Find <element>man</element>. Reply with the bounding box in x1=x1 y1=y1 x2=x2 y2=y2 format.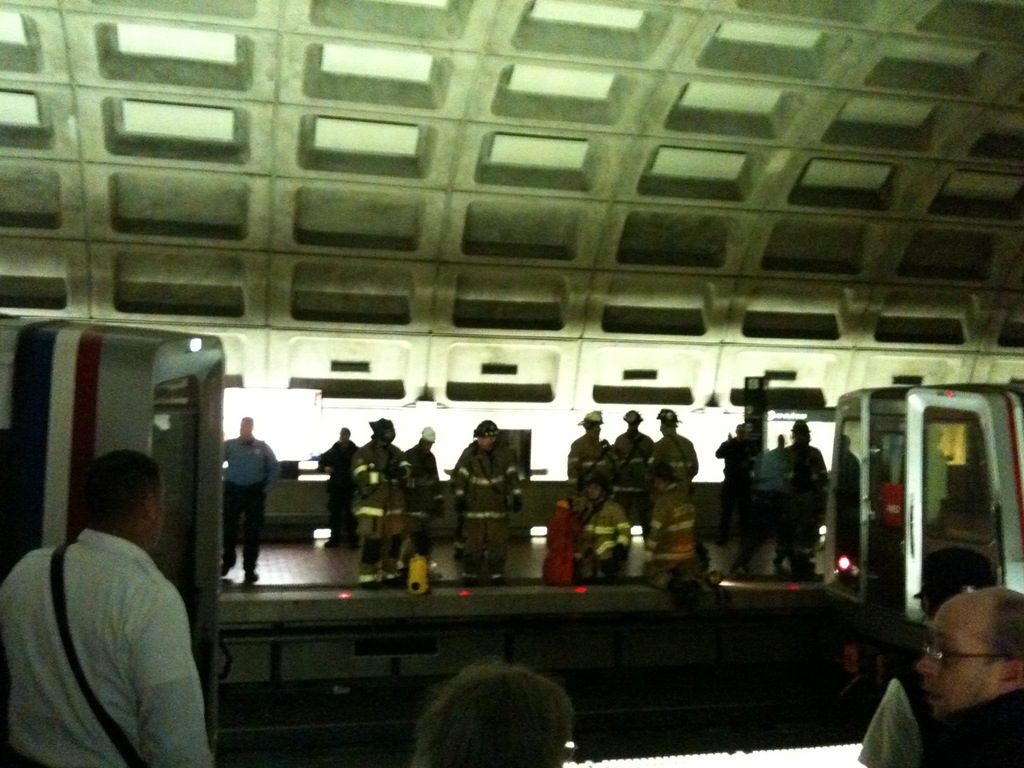
x1=710 y1=418 x2=758 y2=546.
